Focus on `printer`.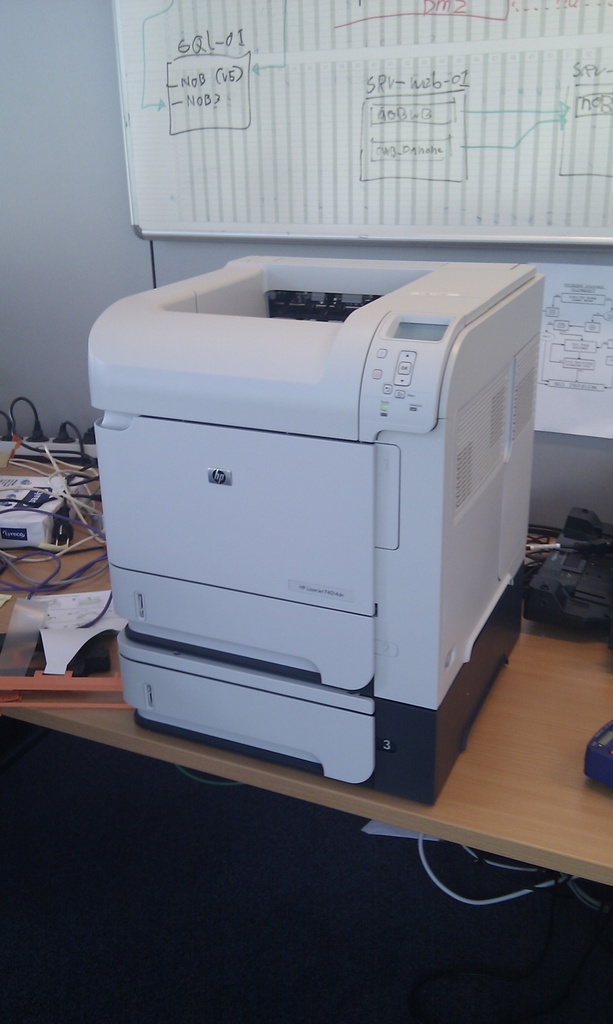
Focused at locate(88, 252, 546, 809).
